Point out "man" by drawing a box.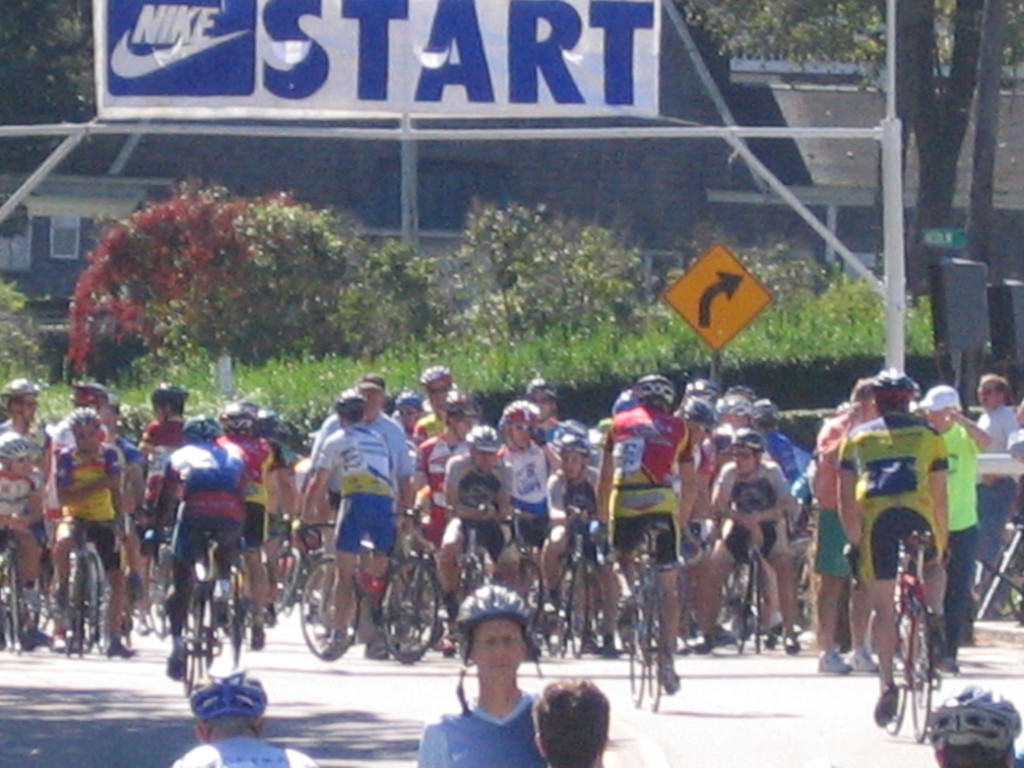
(524,668,621,767).
